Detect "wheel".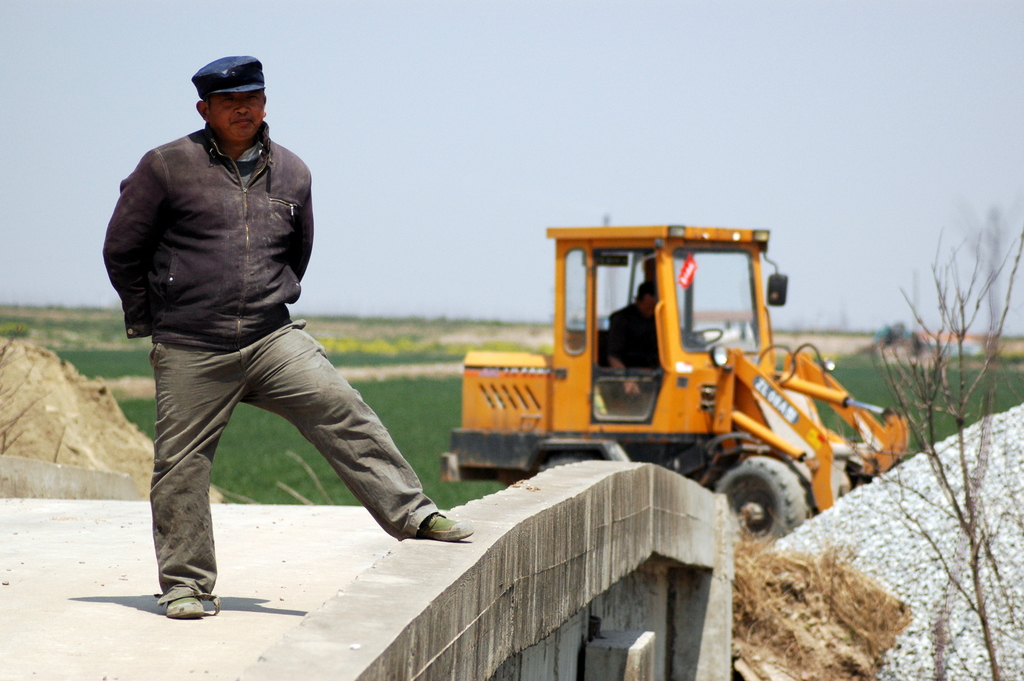
Detected at BBox(724, 466, 825, 531).
